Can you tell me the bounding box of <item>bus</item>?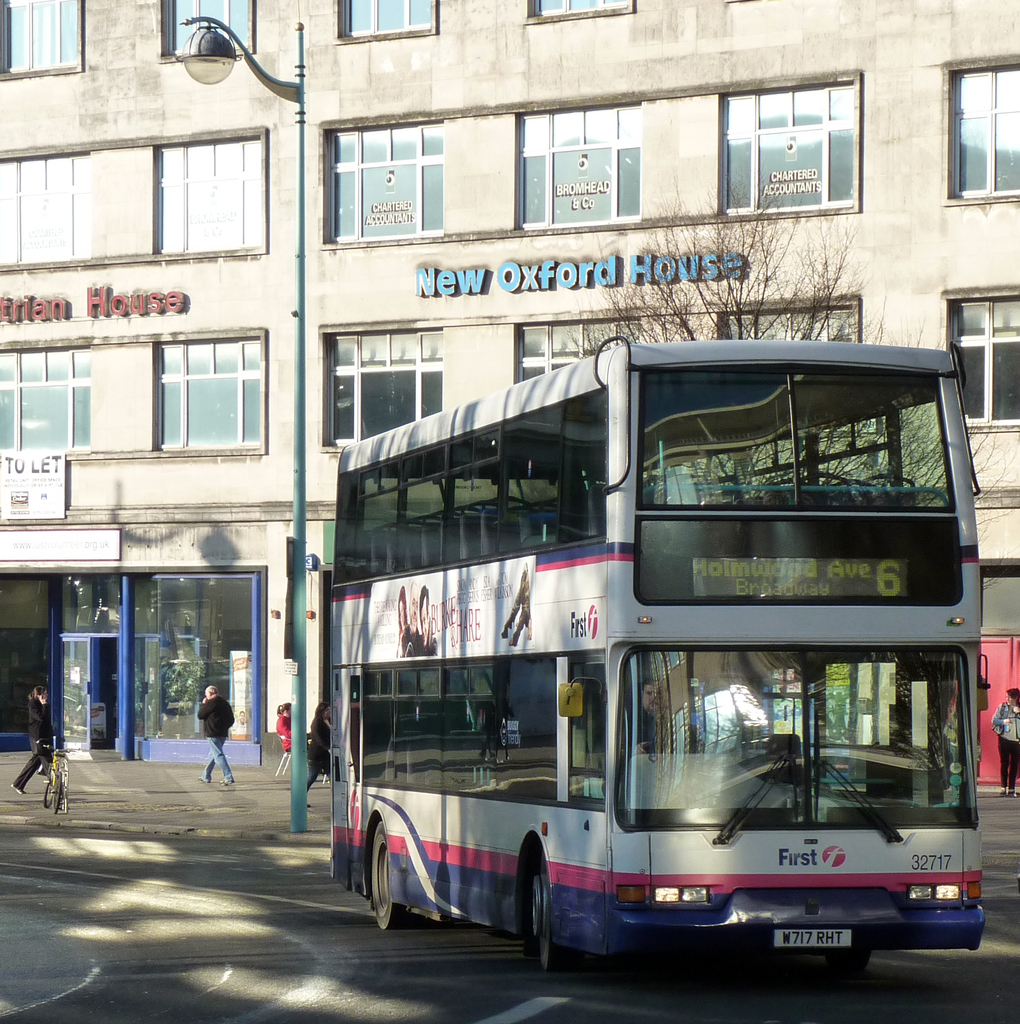
detection(327, 337, 988, 986).
